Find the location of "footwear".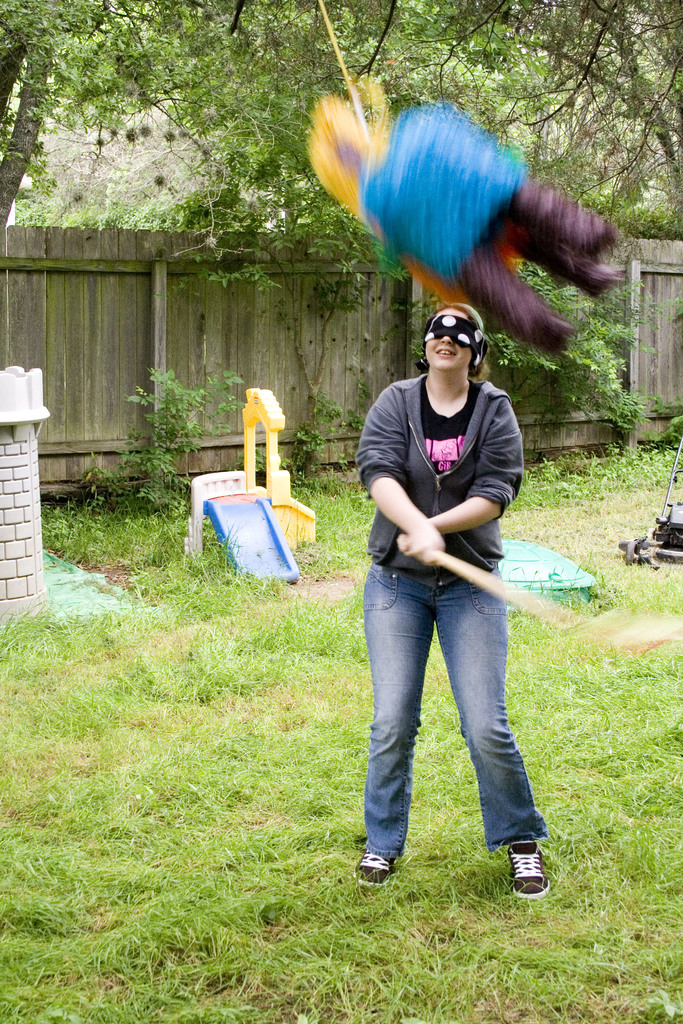
Location: Rect(498, 838, 563, 906).
